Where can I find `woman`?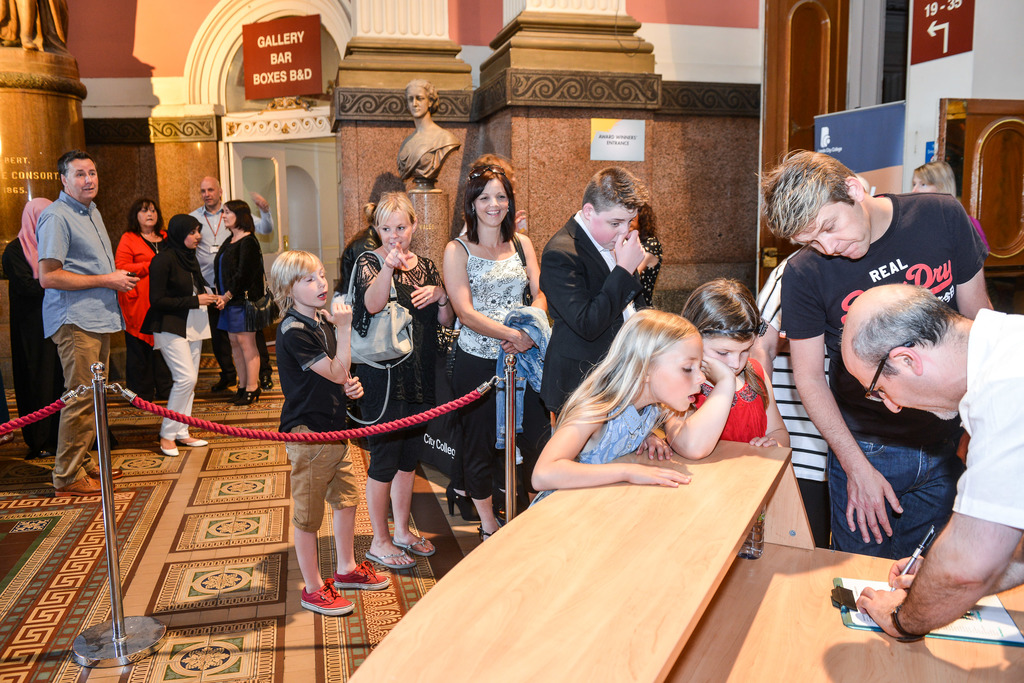
You can find it at x1=114 y1=203 x2=170 y2=393.
